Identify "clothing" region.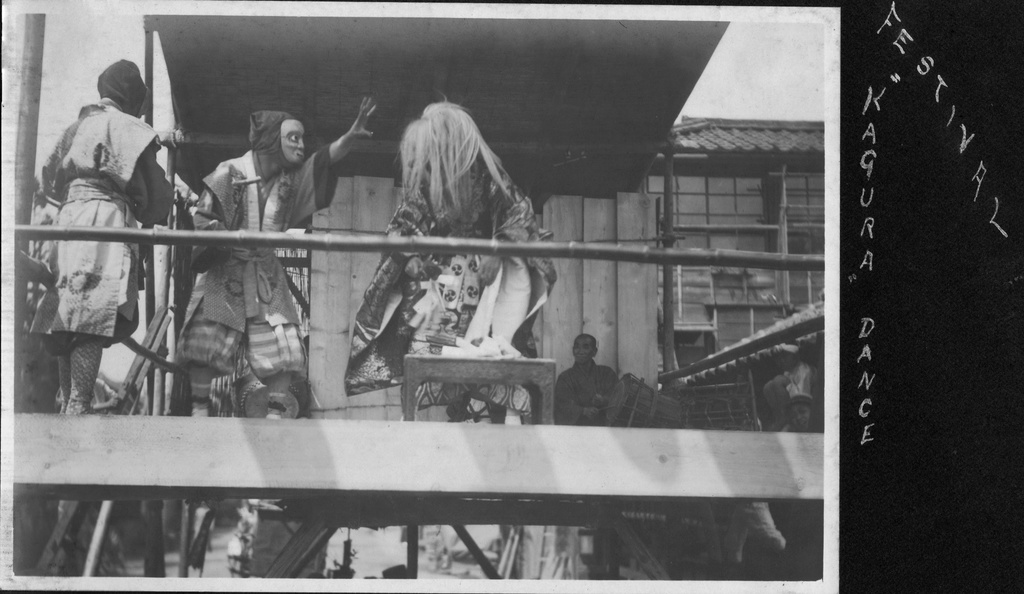
Region: {"x1": 551, "y1": 354, "x2": 628, "y2": 433}.
